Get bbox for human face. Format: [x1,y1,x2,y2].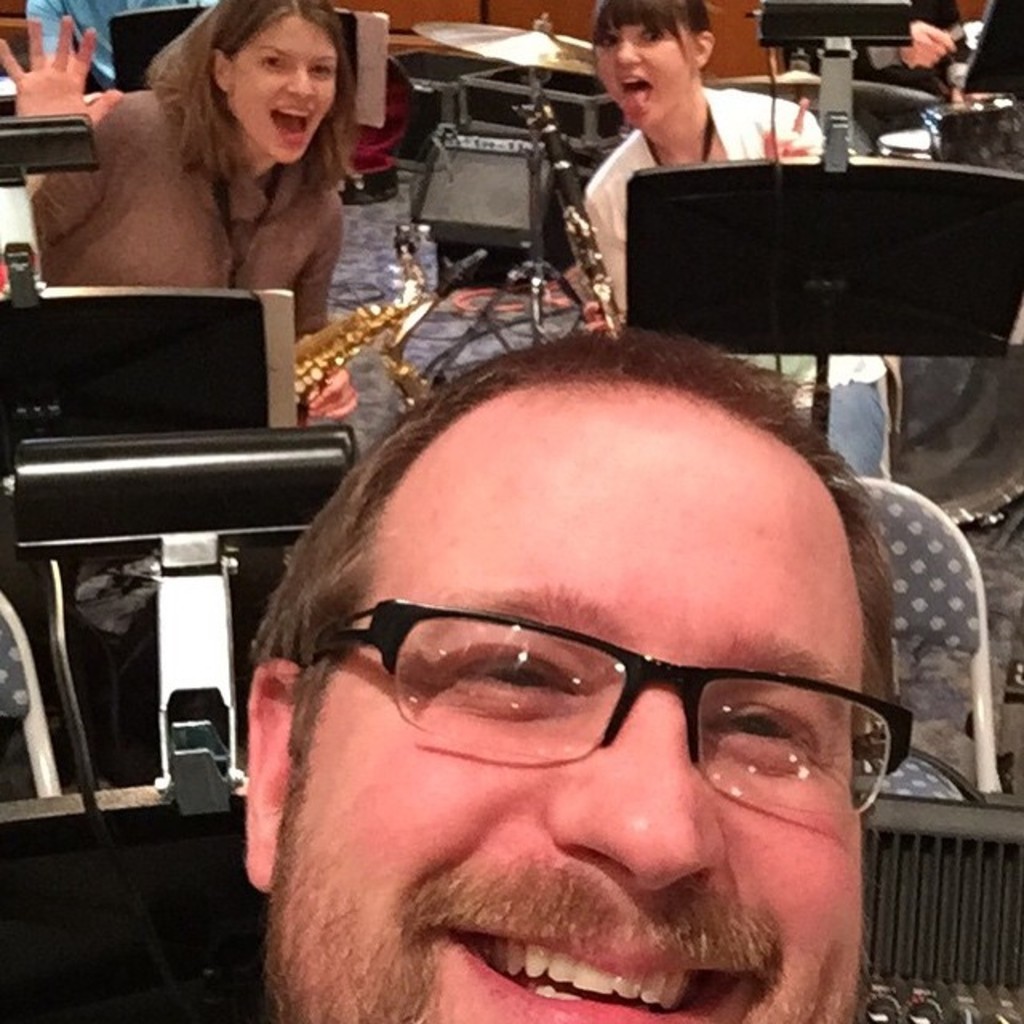
[592,14,693,134].
